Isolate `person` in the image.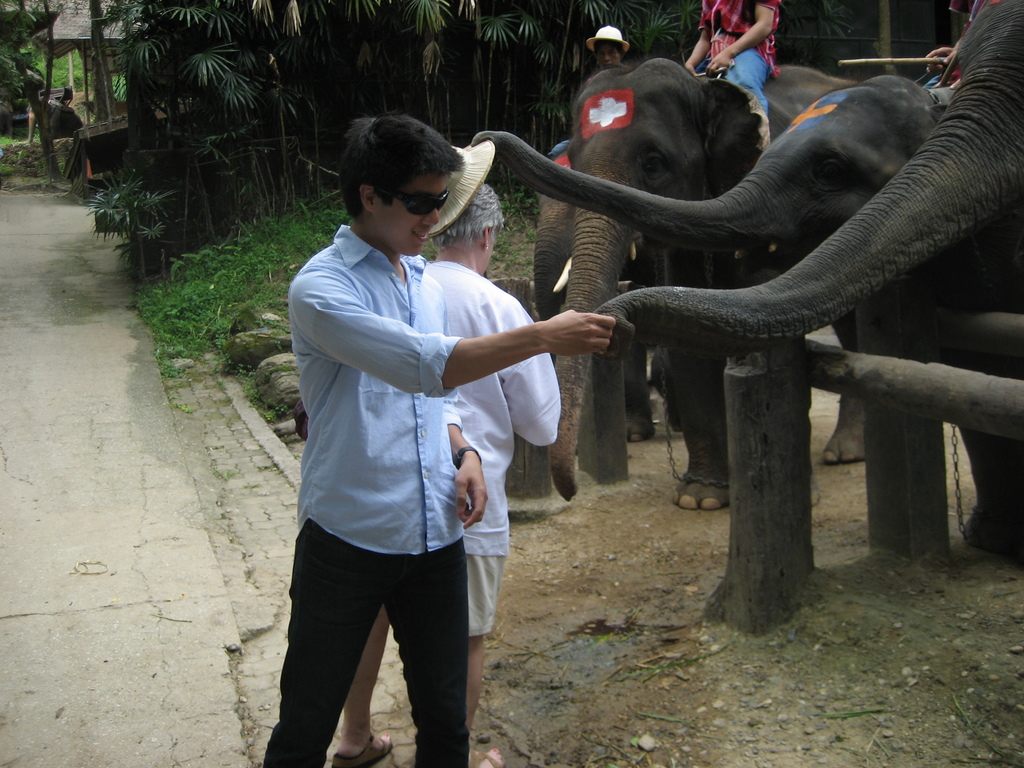
Isolated region: <box>258,111,619,767</box>.
